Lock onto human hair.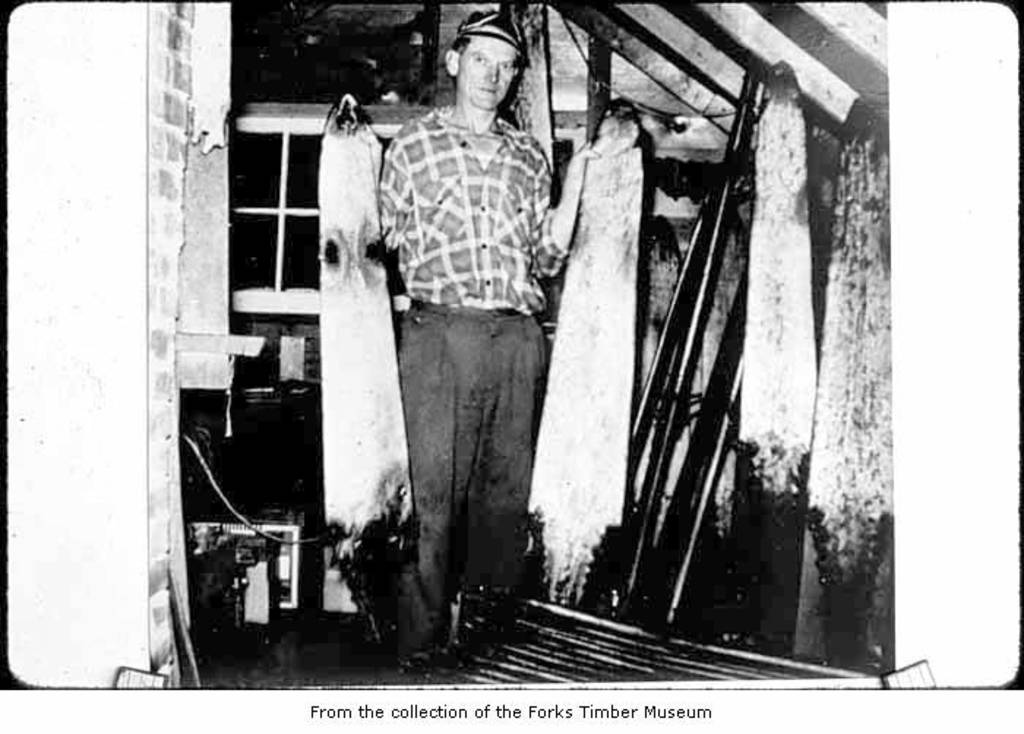
Locked: [449,31,478,60].
